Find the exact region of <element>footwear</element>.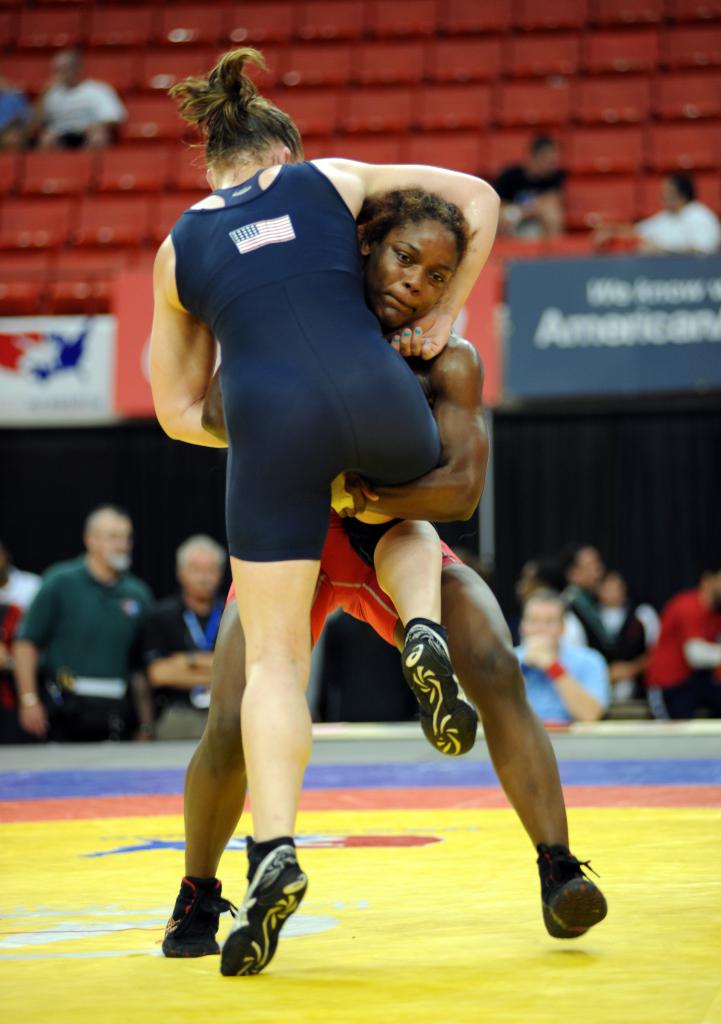
Exact region: detection(402, 621, 475, 756).
